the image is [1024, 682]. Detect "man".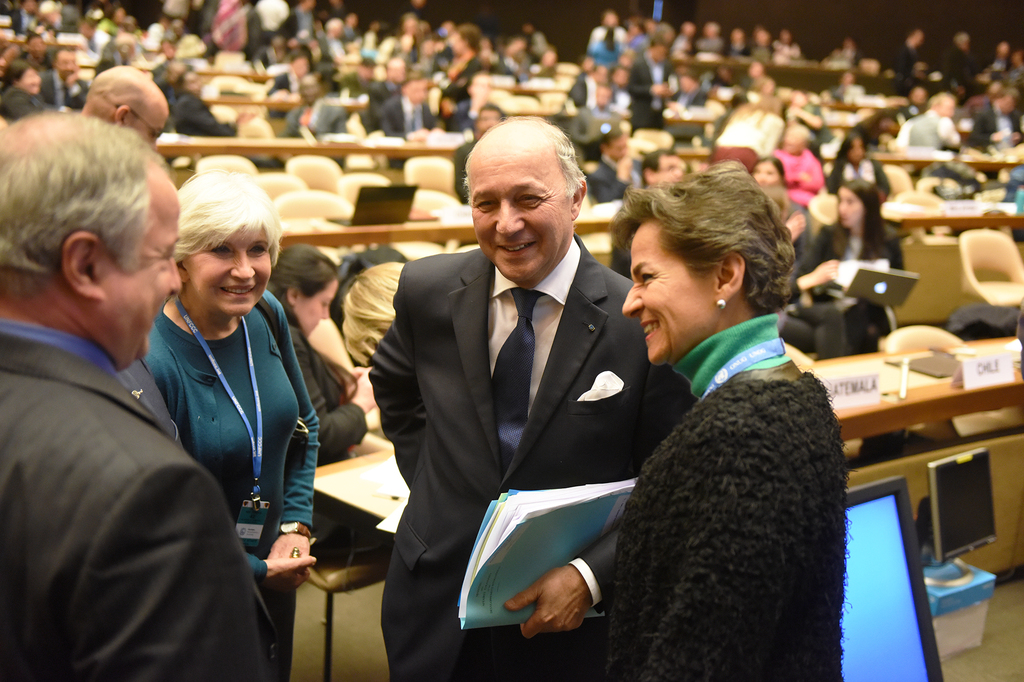
Detection: <region>364, 118, 698, 681</region>.
